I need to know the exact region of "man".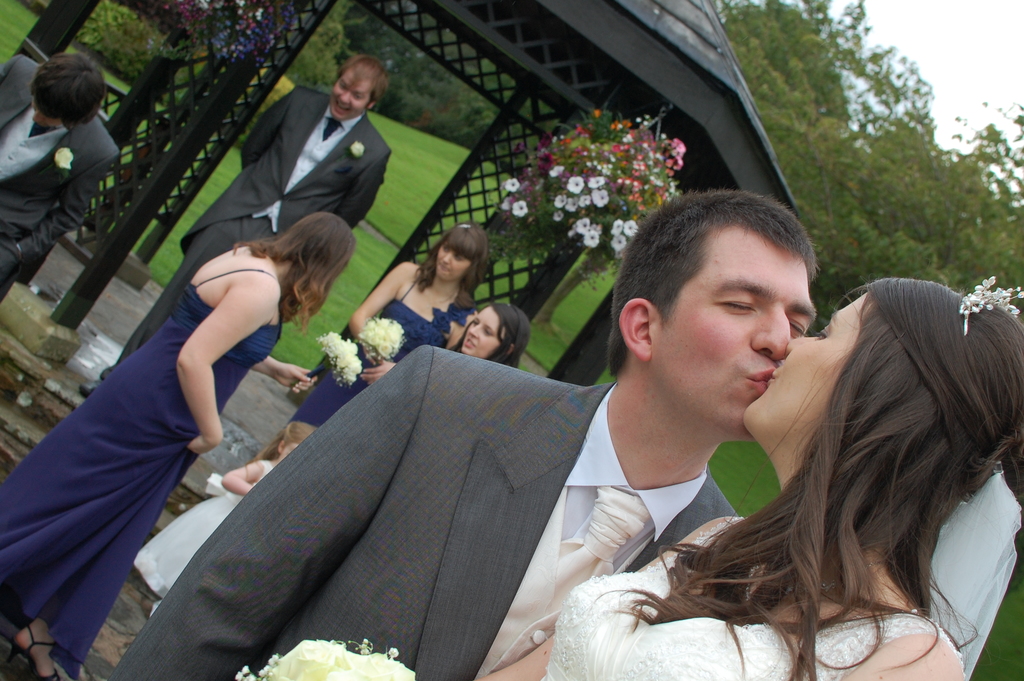
Region: <box>75,56,397,395</box>.
